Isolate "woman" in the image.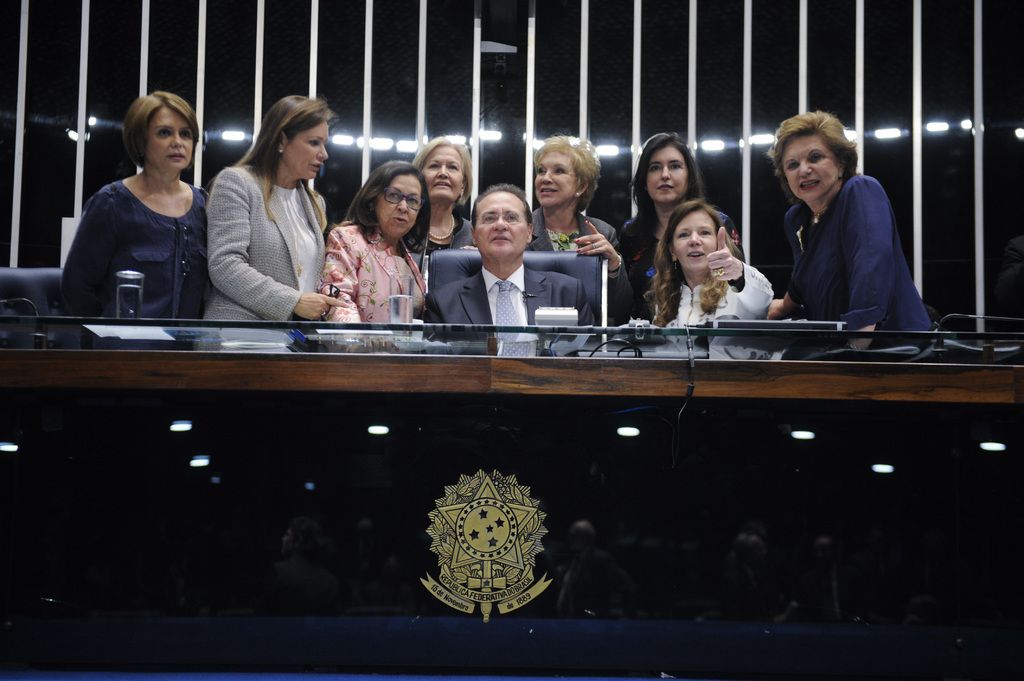
Isolated region: [left=319, top=159, right=428, bottom=327].
